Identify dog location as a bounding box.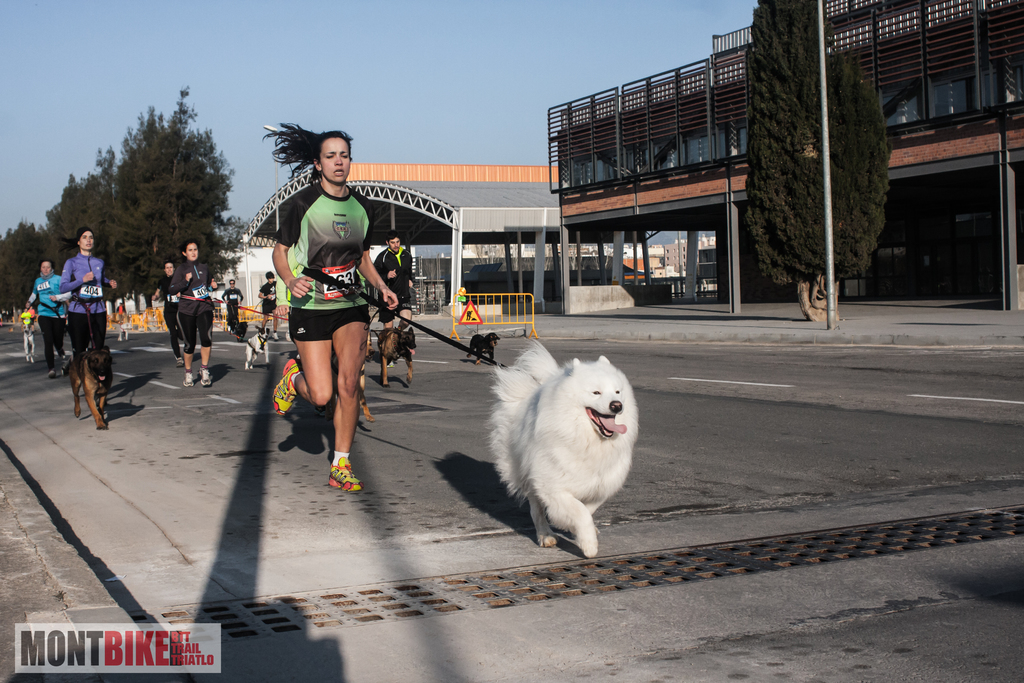
left=377, top=327, right=417, bottom=390.
